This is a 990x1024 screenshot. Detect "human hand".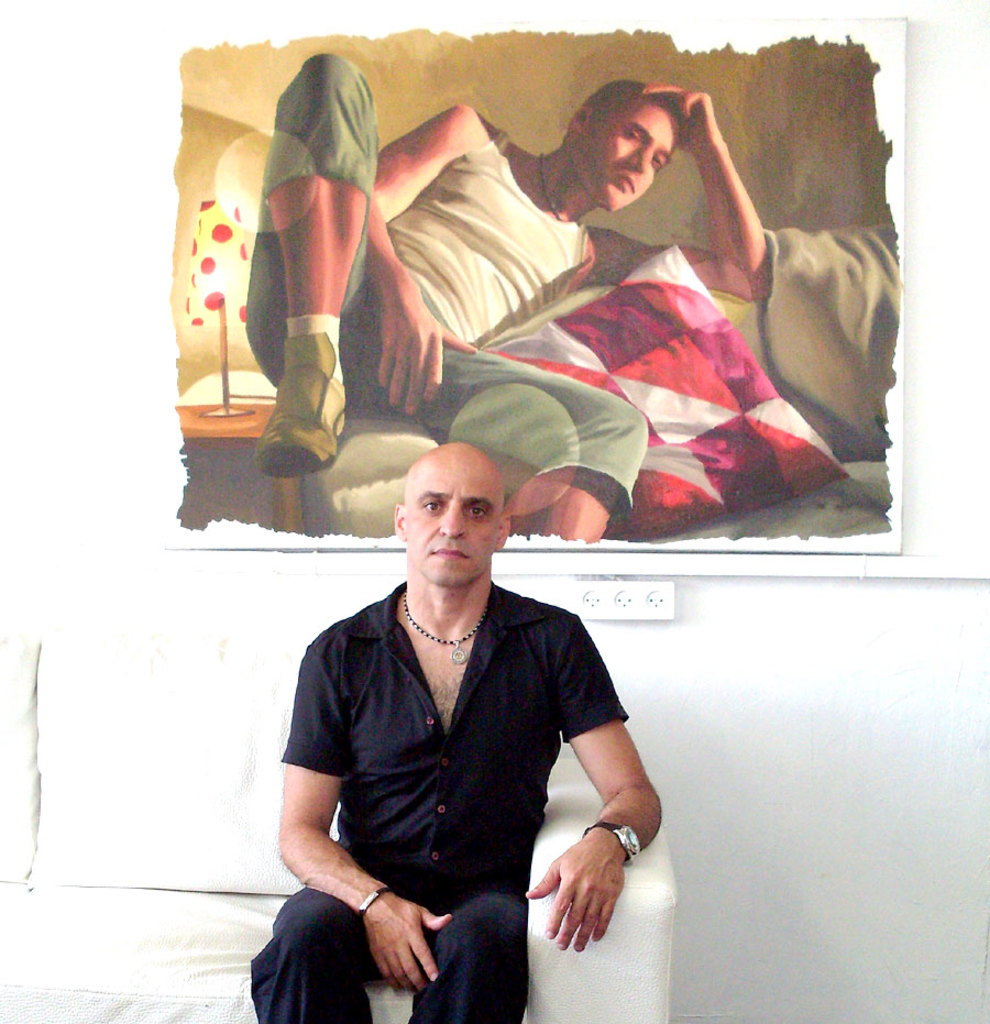
bbox(359, 889, 459, 1001).
